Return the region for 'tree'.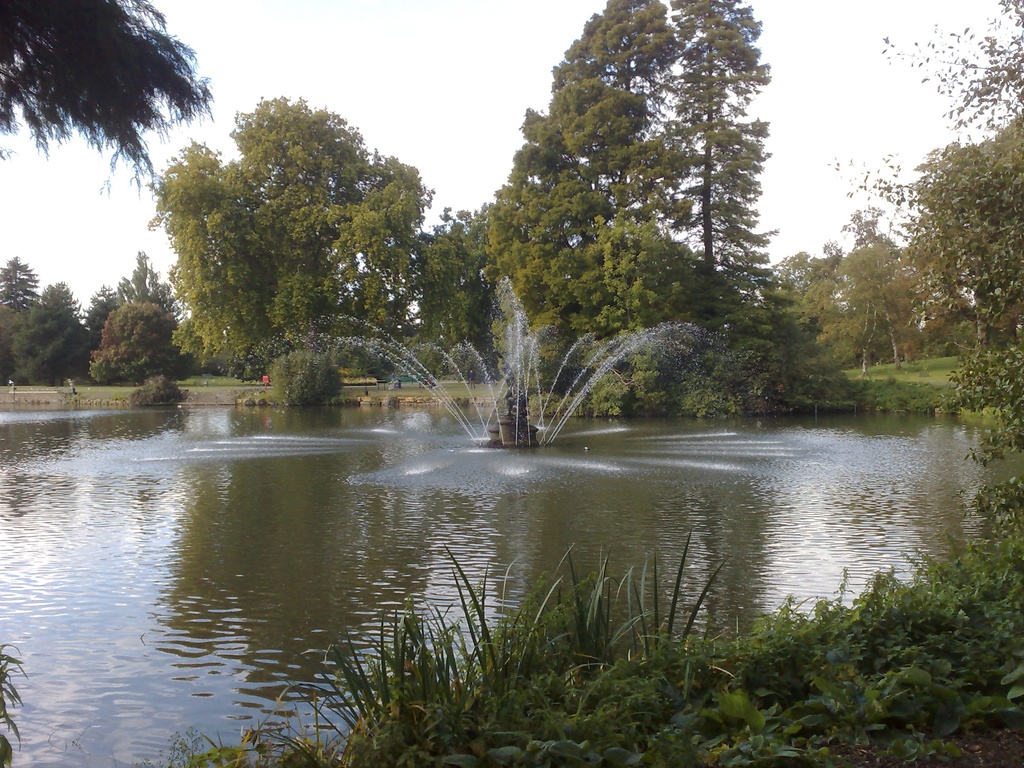
(83,294,181,393).
